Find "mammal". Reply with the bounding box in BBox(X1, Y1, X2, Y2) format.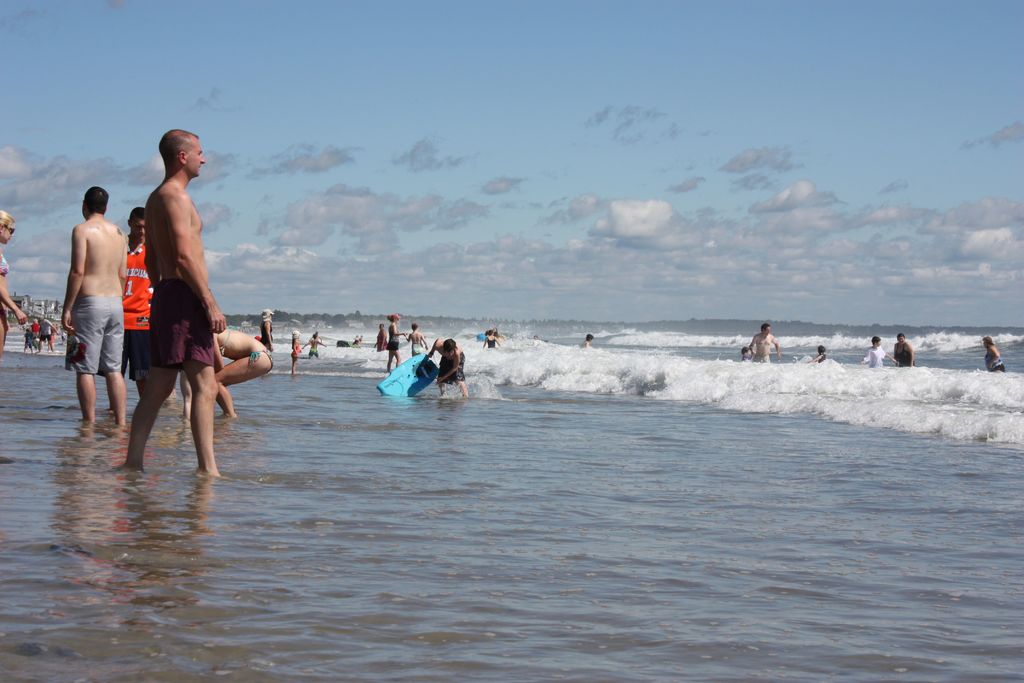
BBox(387, 312, 408, 371).
